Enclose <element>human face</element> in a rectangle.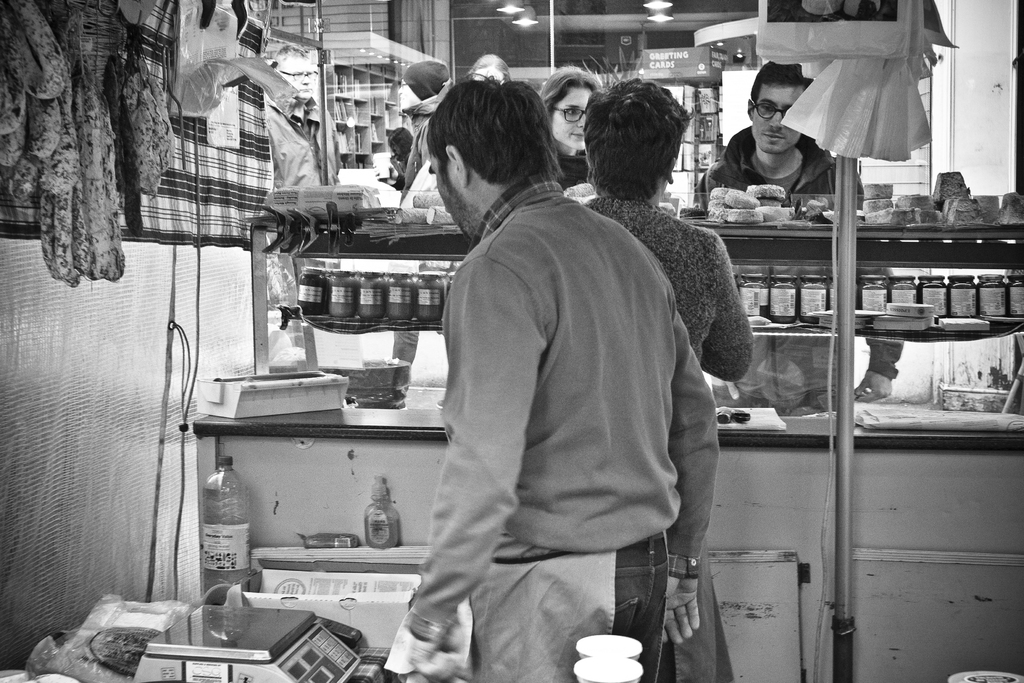
[left=420, top=142, right=467, bottom=239].
